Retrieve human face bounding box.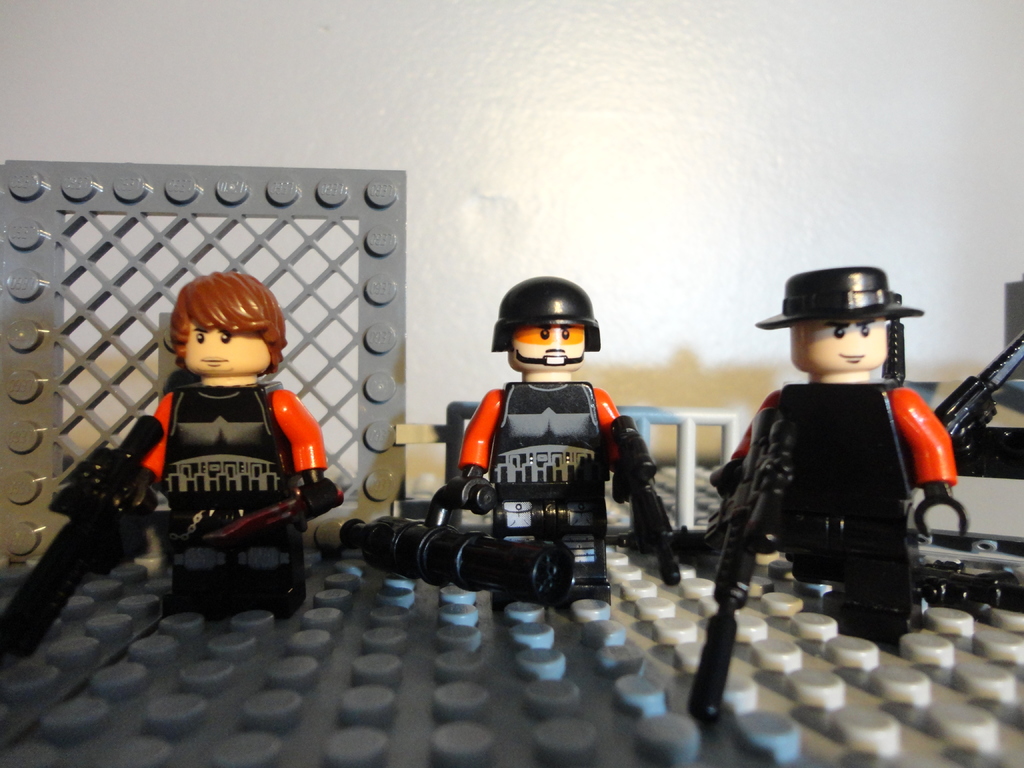
Bounding box: bbox(804, 316, 887, 371).
